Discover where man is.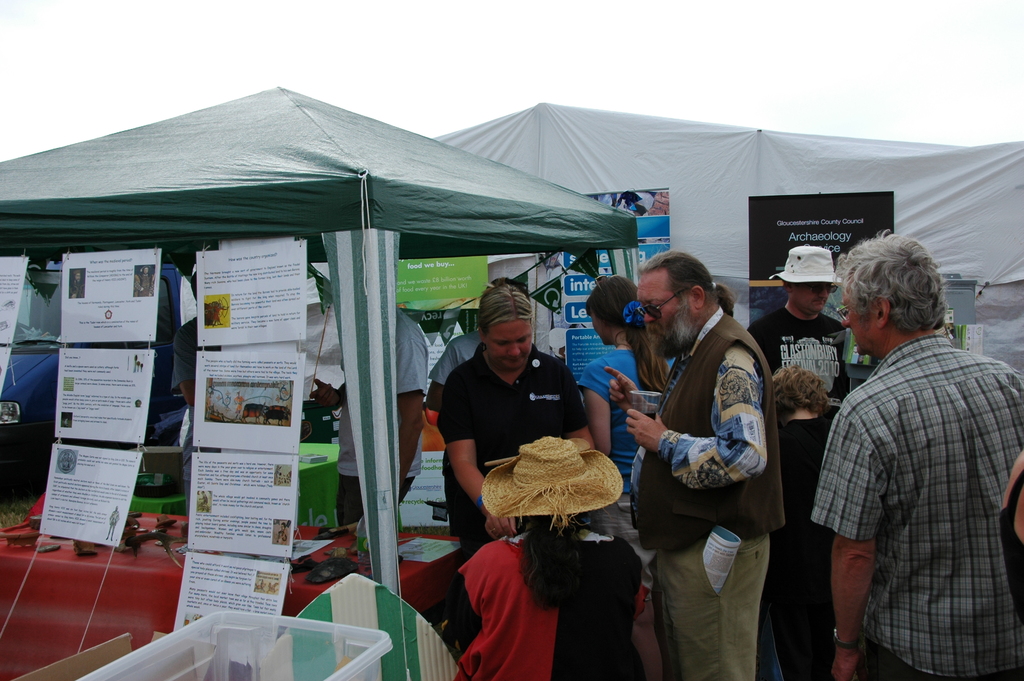
Discovered at <box>753,246,862,680</box>.
